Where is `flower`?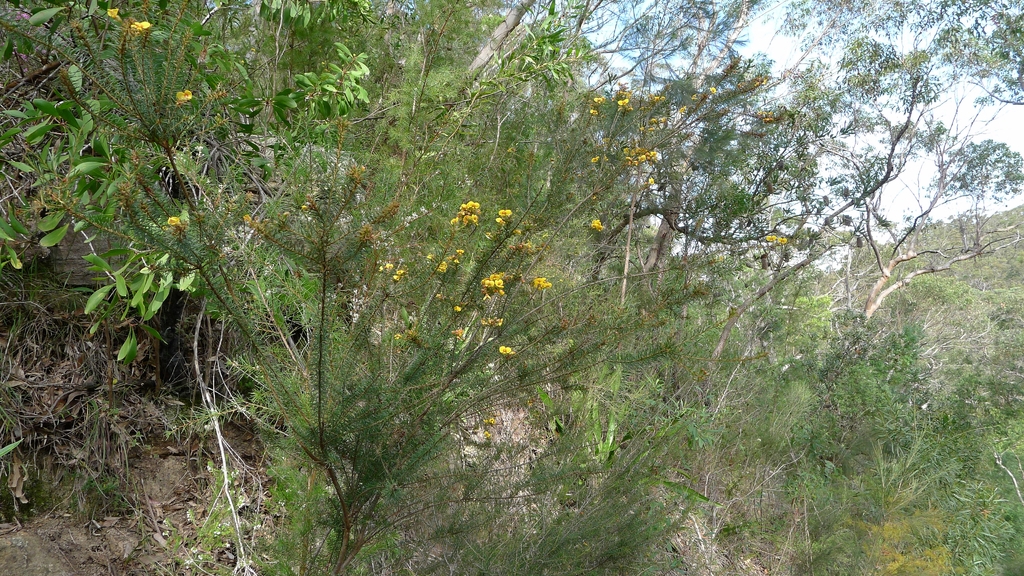
<region>690, 93, 698, 99</region>.
